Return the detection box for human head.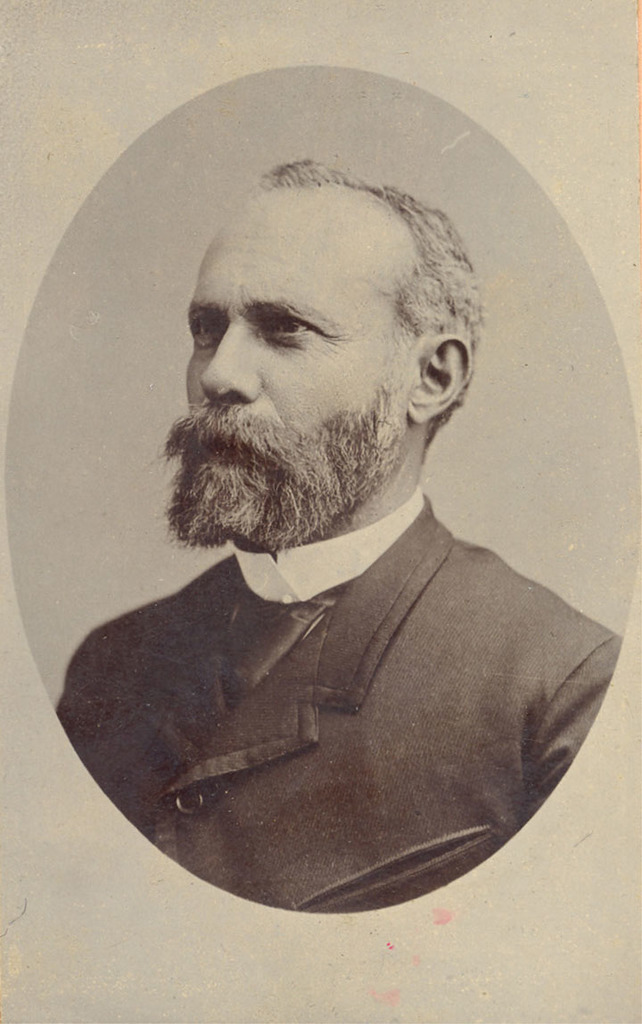
bbox=(172, 150, 475, 489).
